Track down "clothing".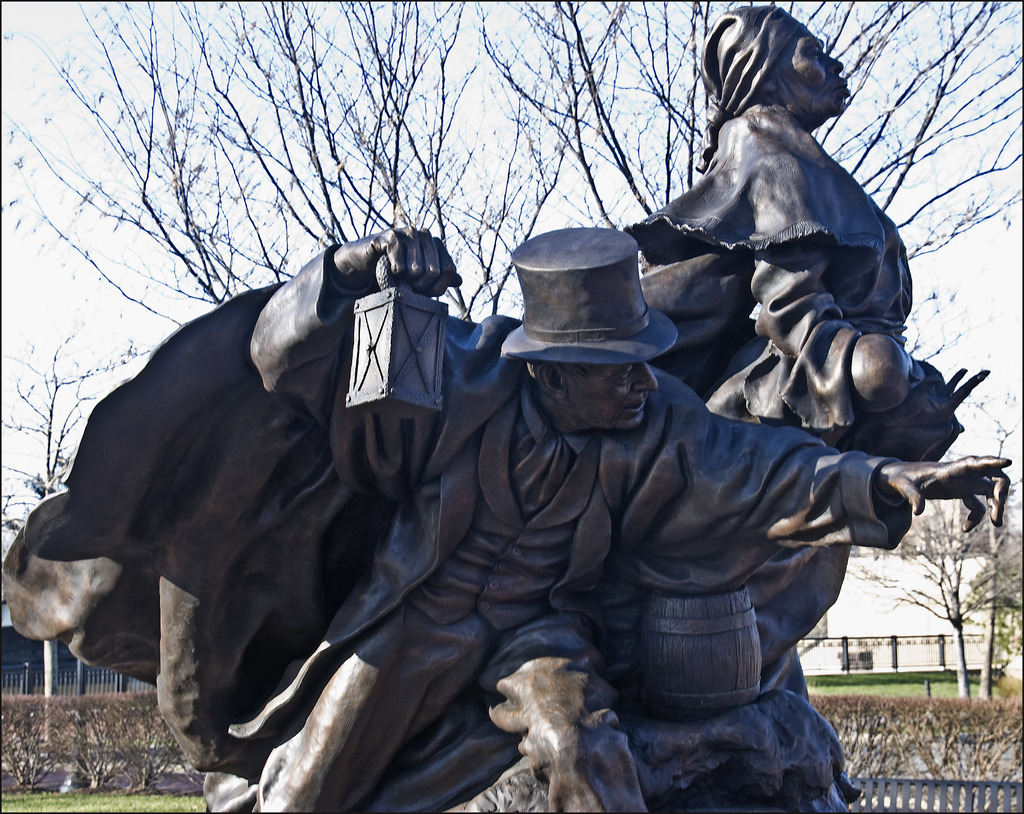
Tracked to bbox(103, 268, 838, 758).
